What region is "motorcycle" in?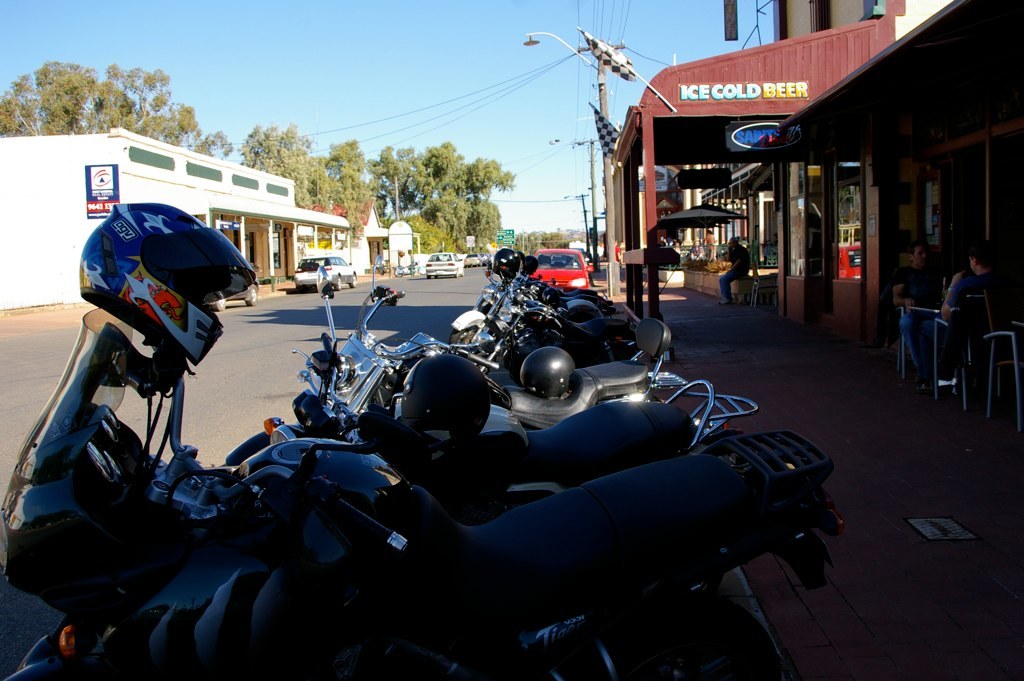
bbox(457, 256, 672, 385).
